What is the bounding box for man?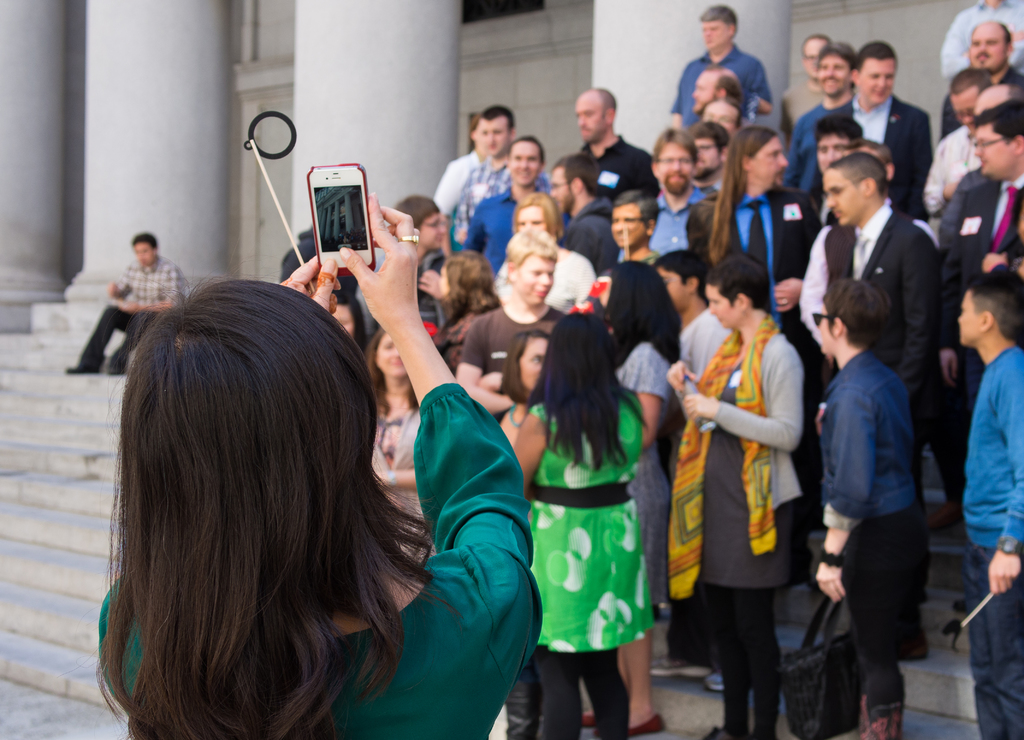
BBox(950, 96, 1023, 522).
